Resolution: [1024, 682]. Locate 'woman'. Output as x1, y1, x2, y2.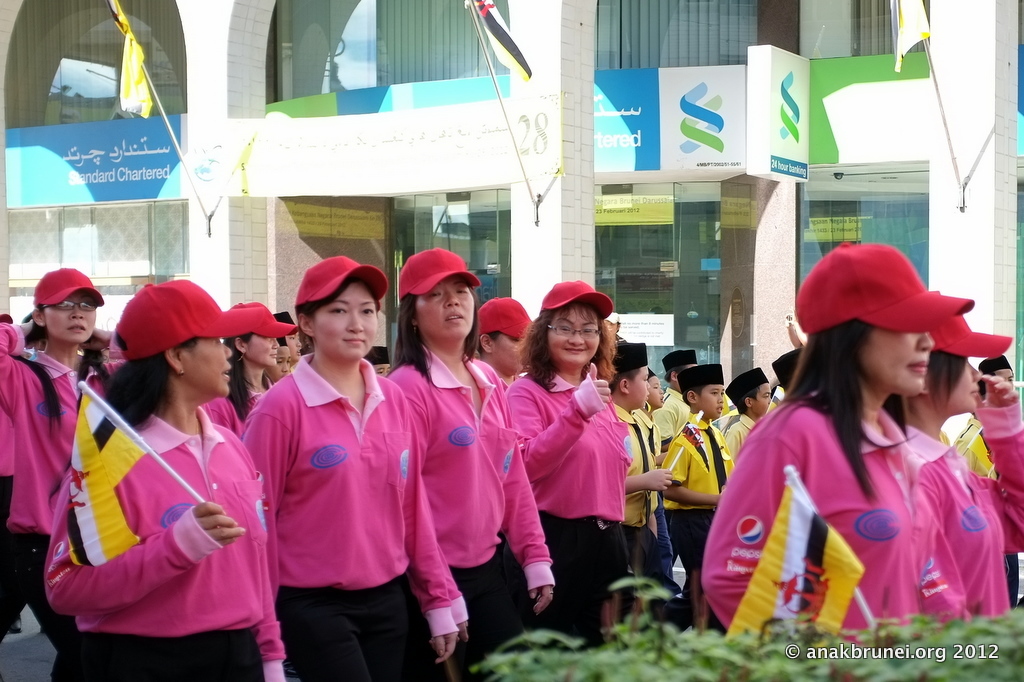
698, 239, 972, 638.
